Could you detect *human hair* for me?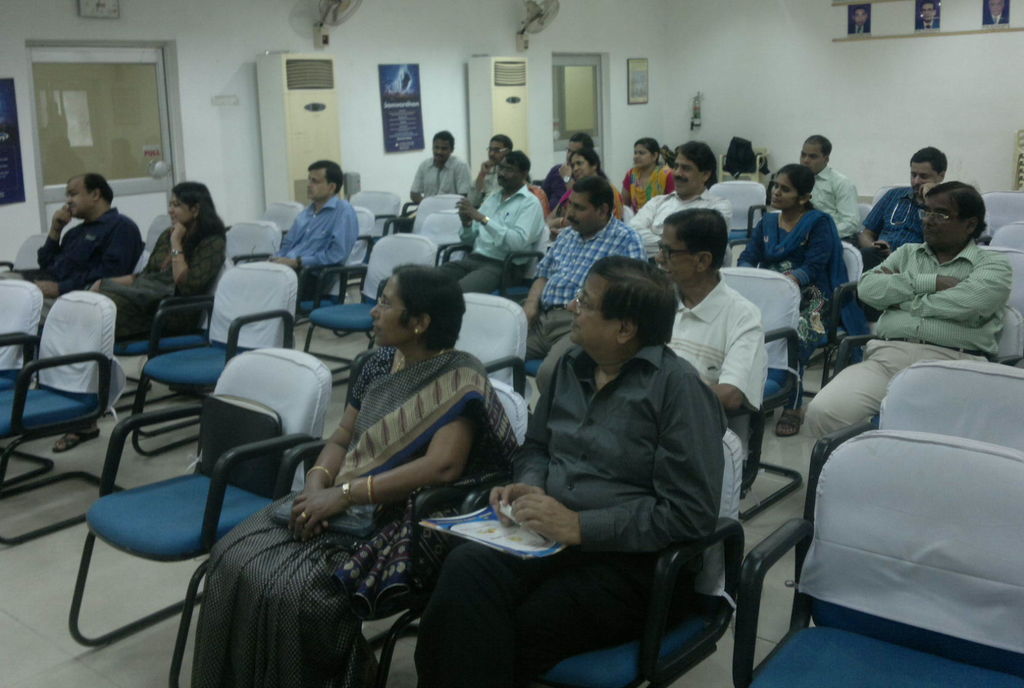
Detection result: x1=909 y1=145 x2=948 y2=177.
